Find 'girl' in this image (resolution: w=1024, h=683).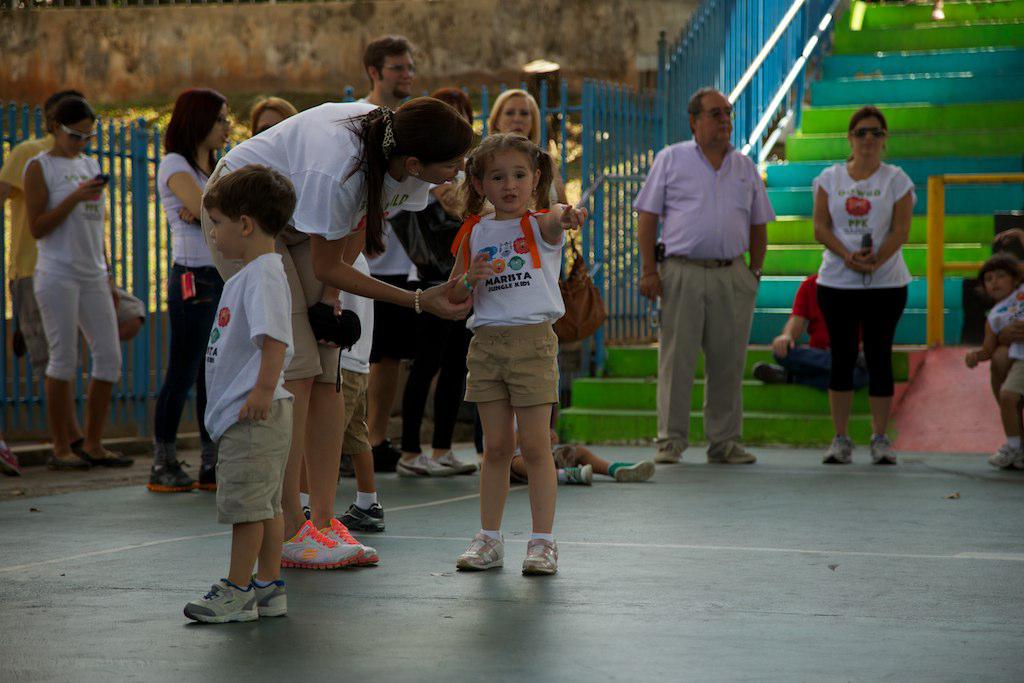
box(26, 98, 135, 469).
